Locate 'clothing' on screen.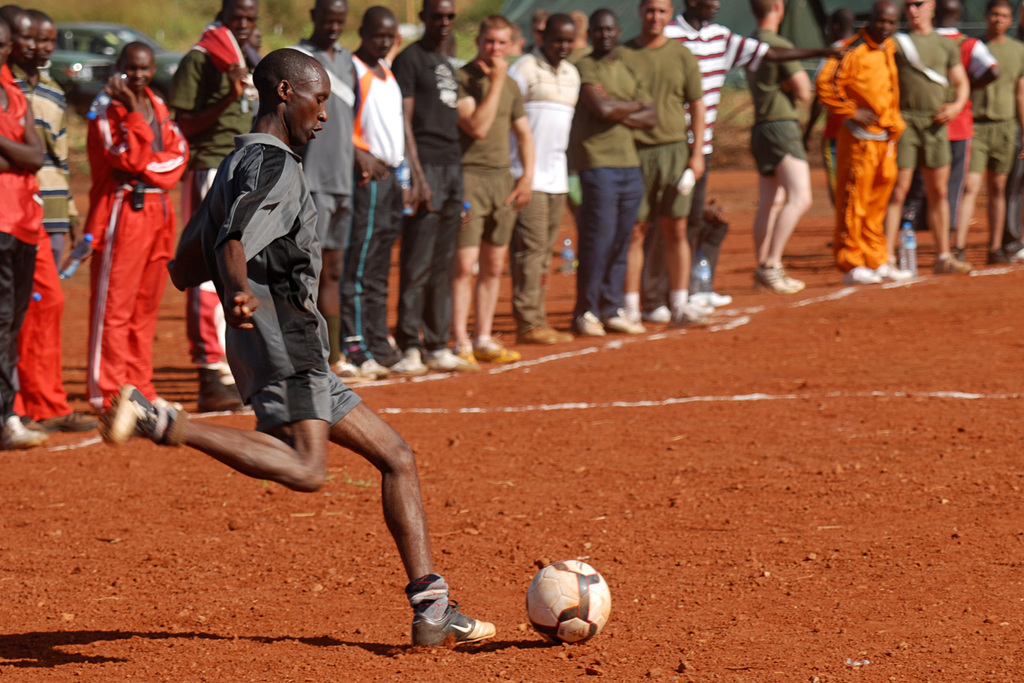
On screen at locate(301, 38, 358, 255).
